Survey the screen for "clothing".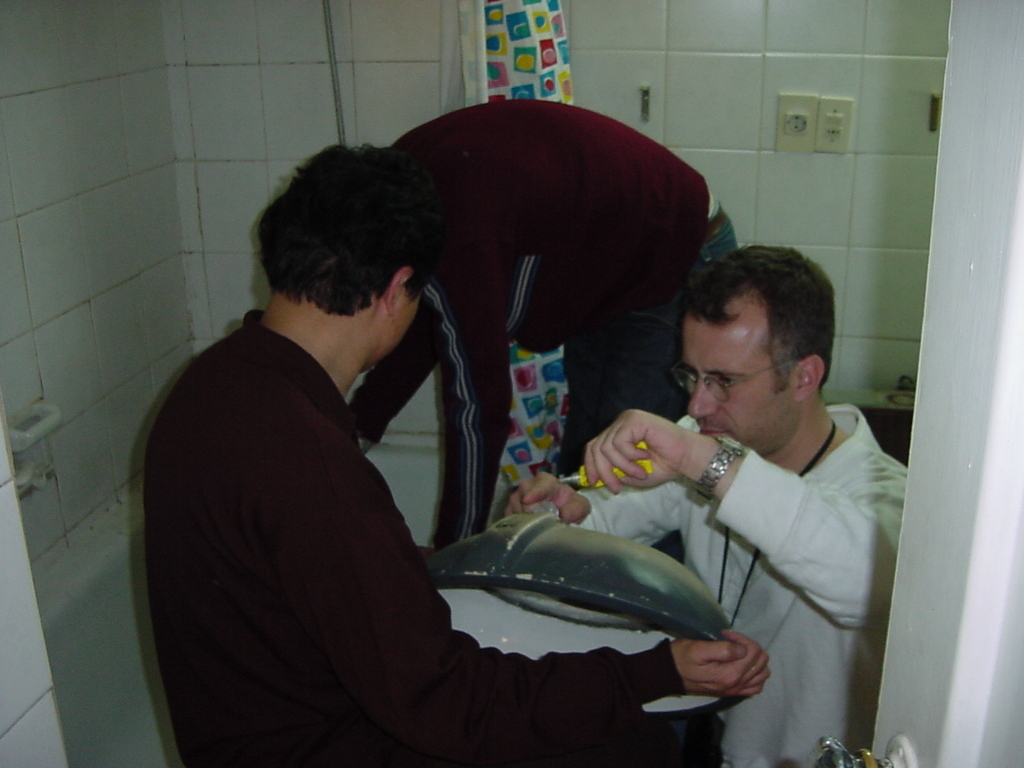
Survey found: select_region(345, 98, 739, 545).
